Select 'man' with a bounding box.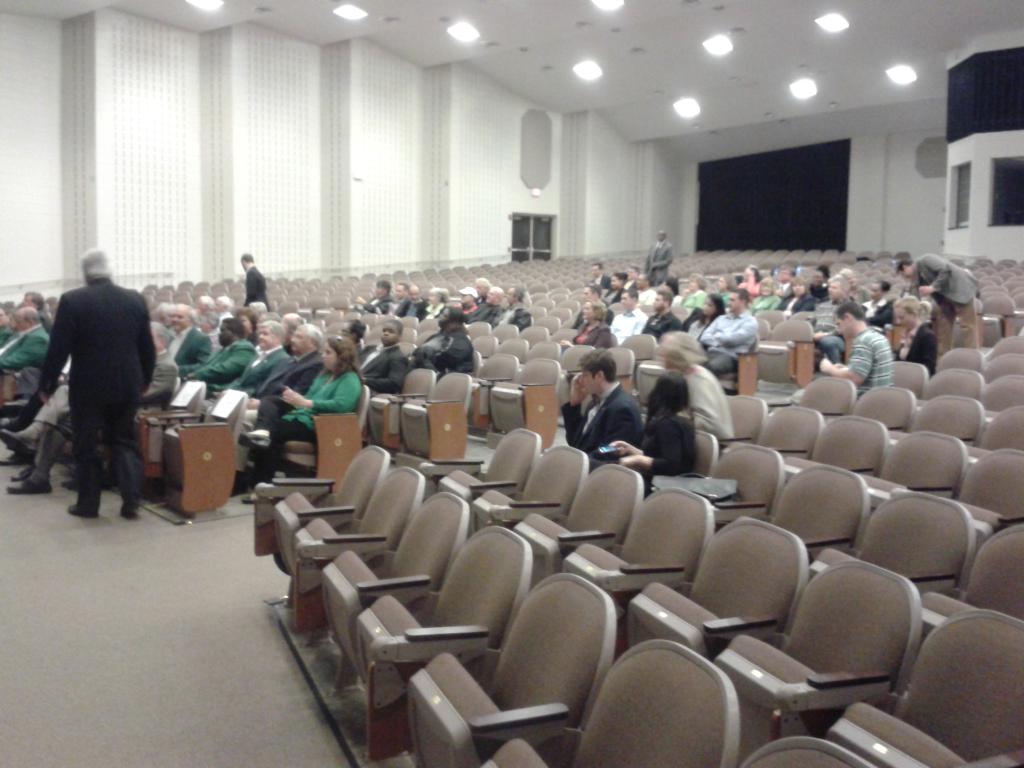
[645, 230, 674, 285].
